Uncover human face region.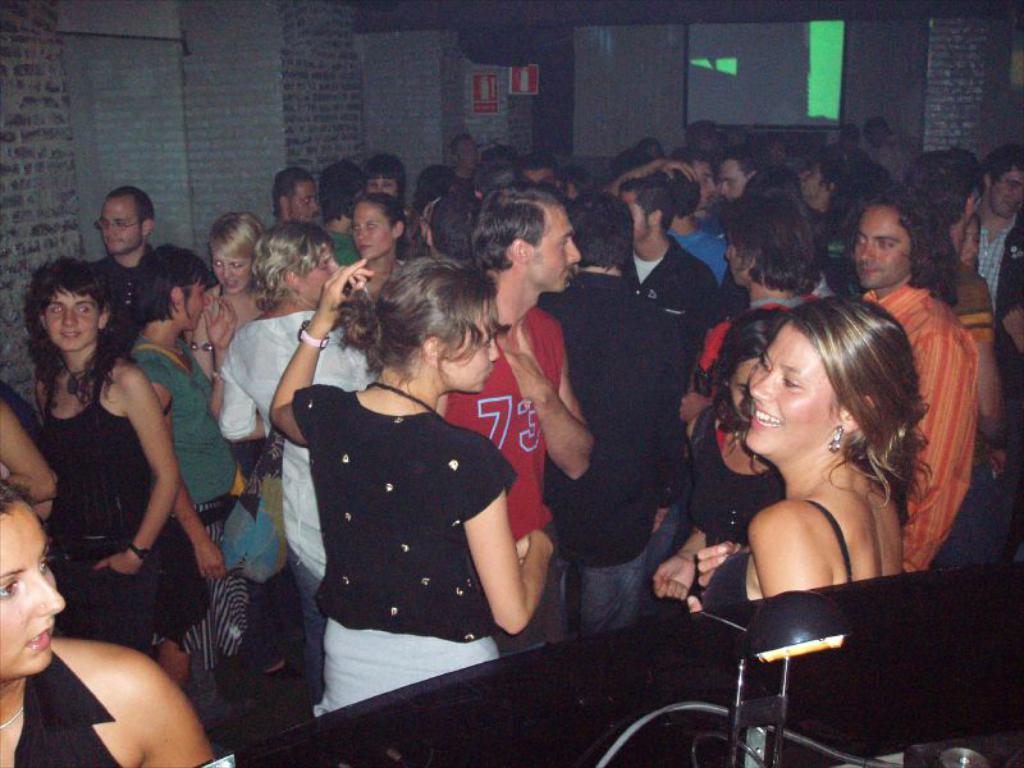
Uncovered: l=0, t=504, r=60, b=672.
